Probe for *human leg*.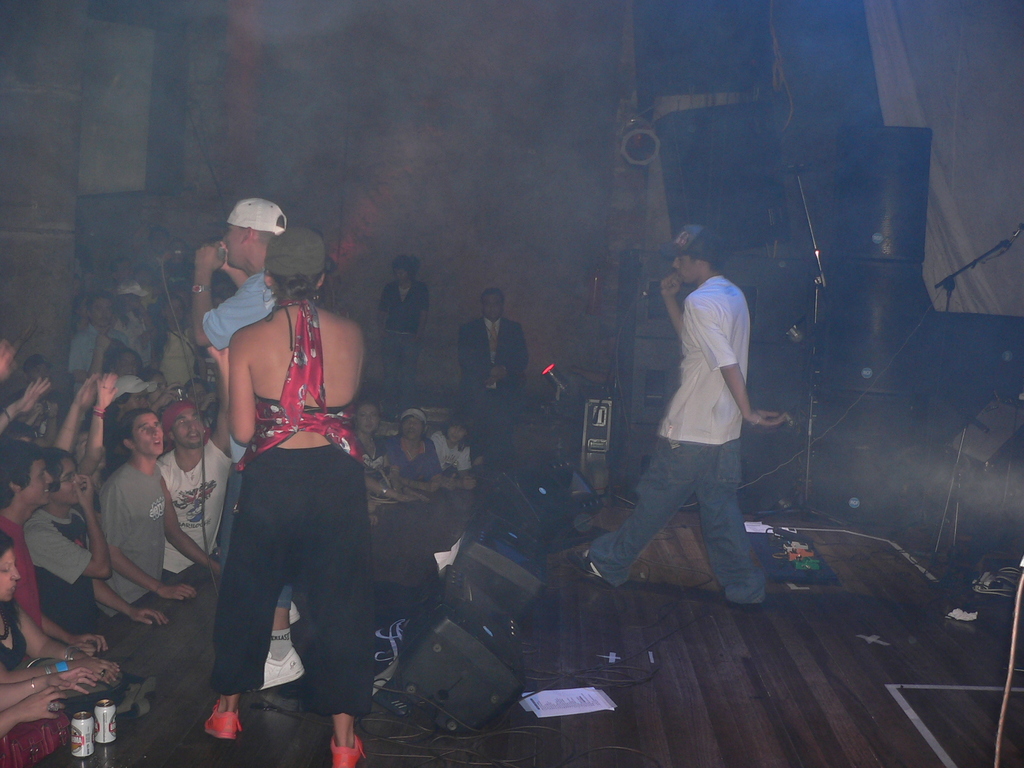
Probe result: 200 458 301 742.
